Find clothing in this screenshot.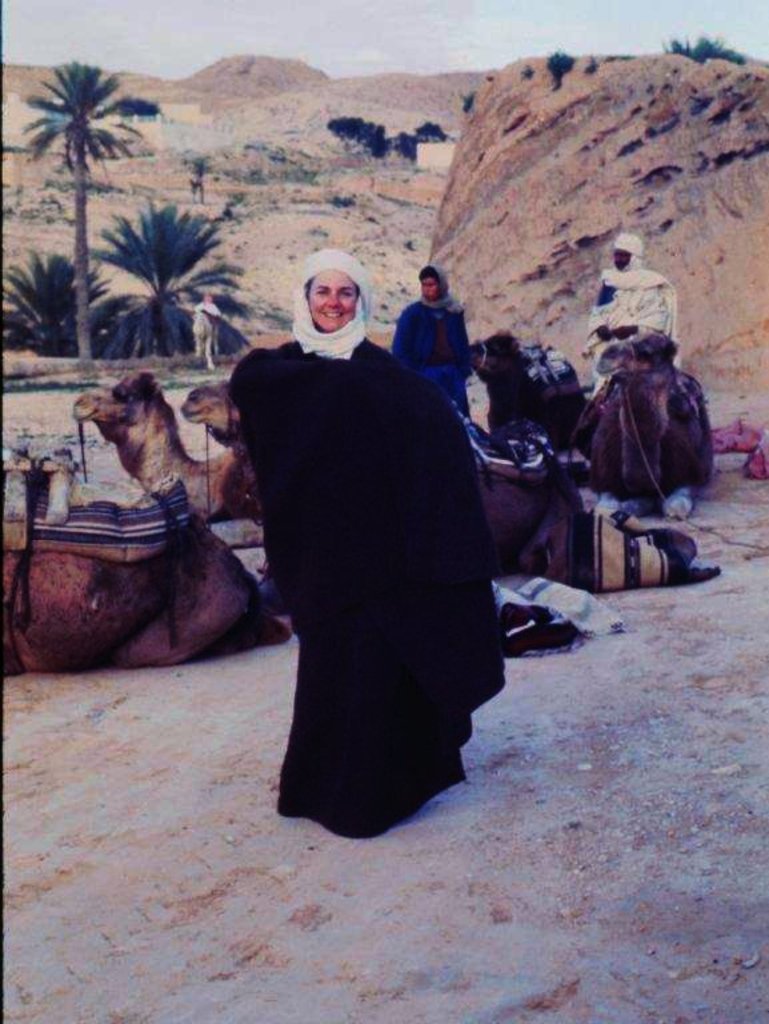
The bounding box for clothing is detection(205, 275, 517, 809).
